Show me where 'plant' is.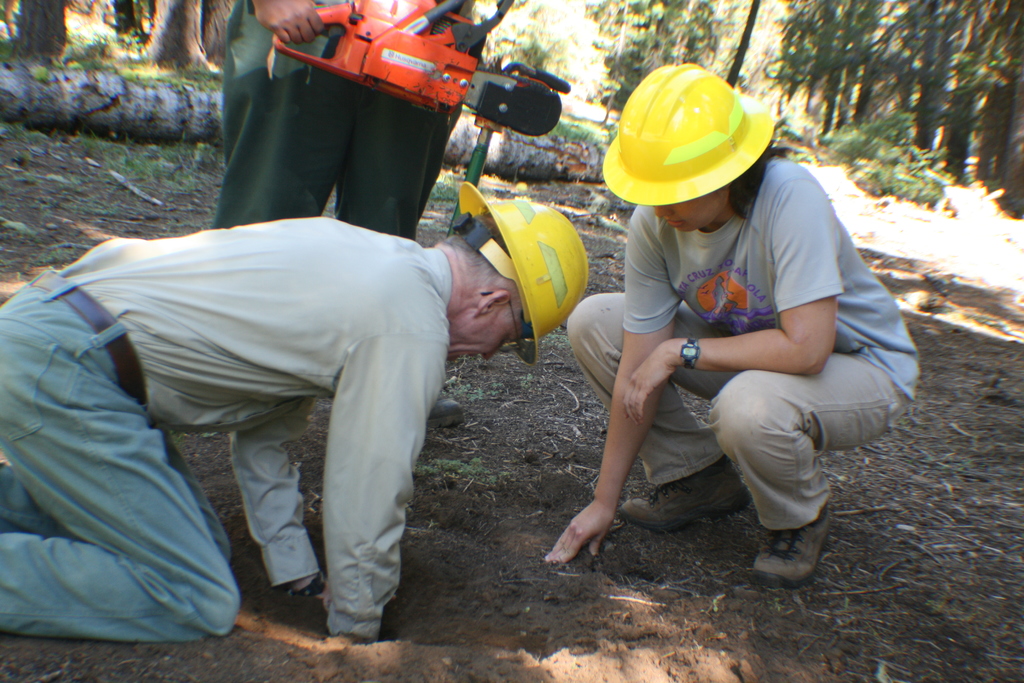
'plant' is at bbox(539, 324, 572, 352).
